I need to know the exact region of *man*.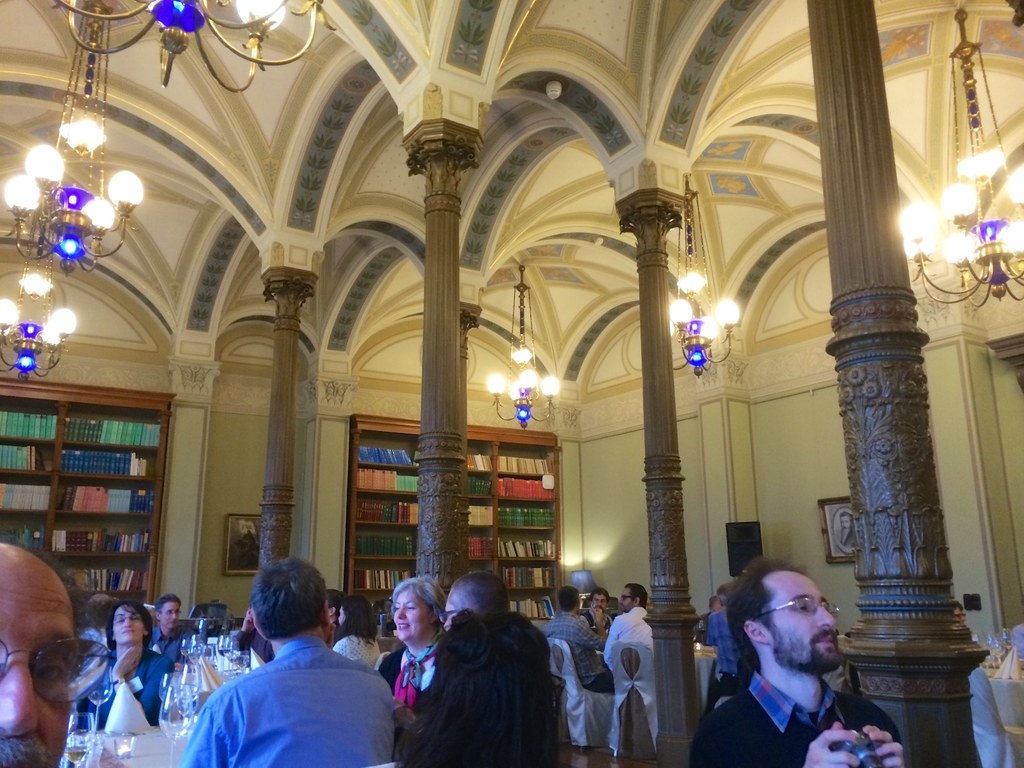
Region: 234, 610, 271, 671.
